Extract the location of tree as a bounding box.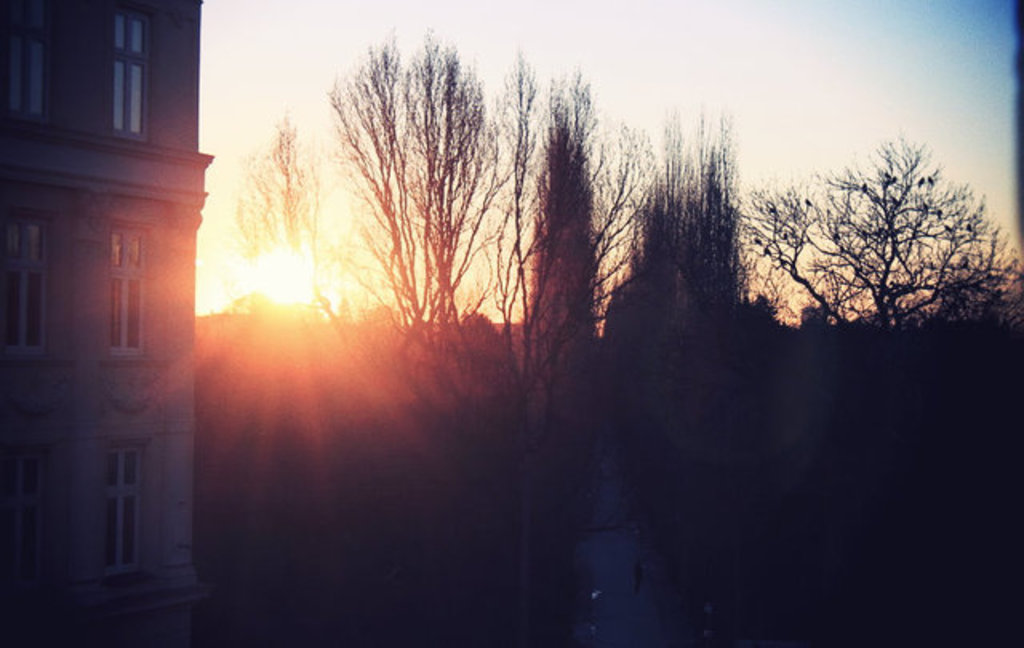
483, 40, 656, 480.
